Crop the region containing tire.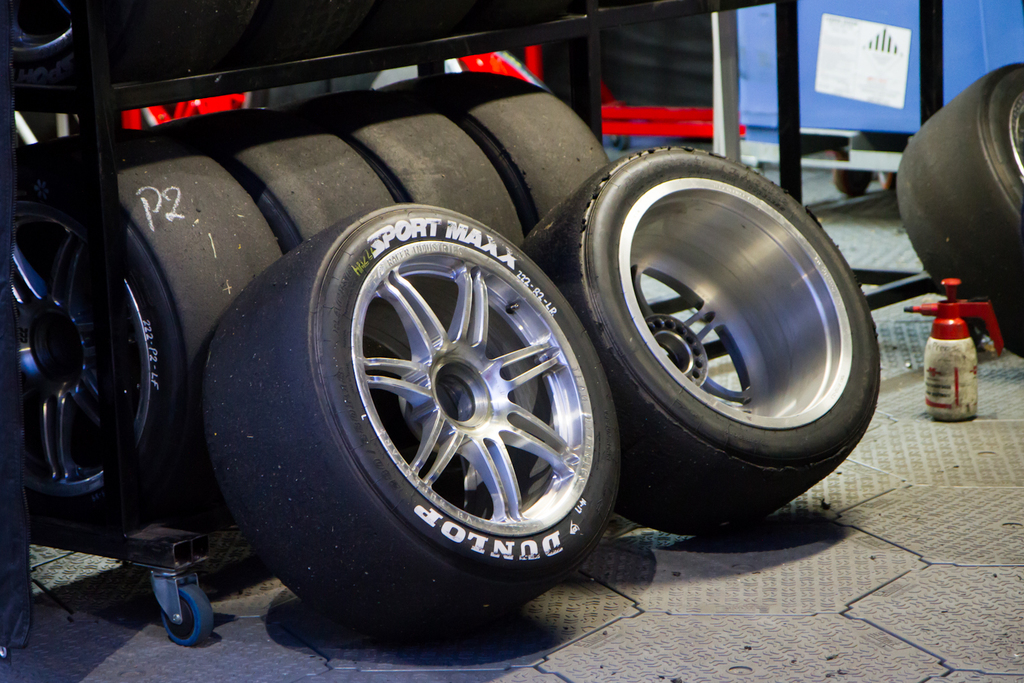
Crop region: pyautogui.locateOnScreen(203, 204, 621, 636).
